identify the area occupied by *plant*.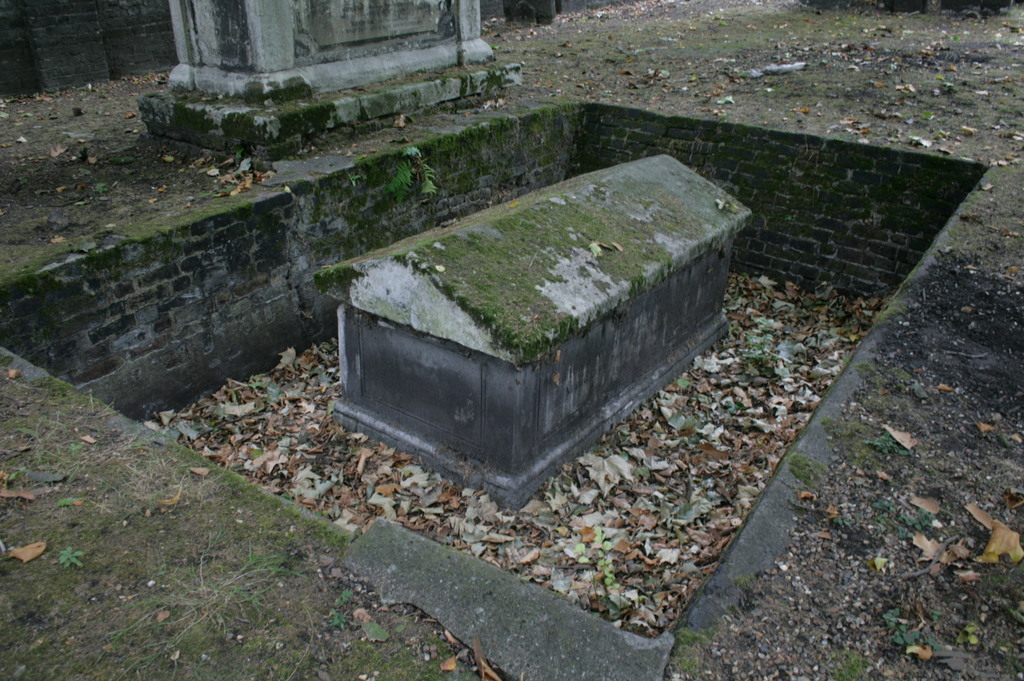
Area: Rect(865, 429, 909, 460).
